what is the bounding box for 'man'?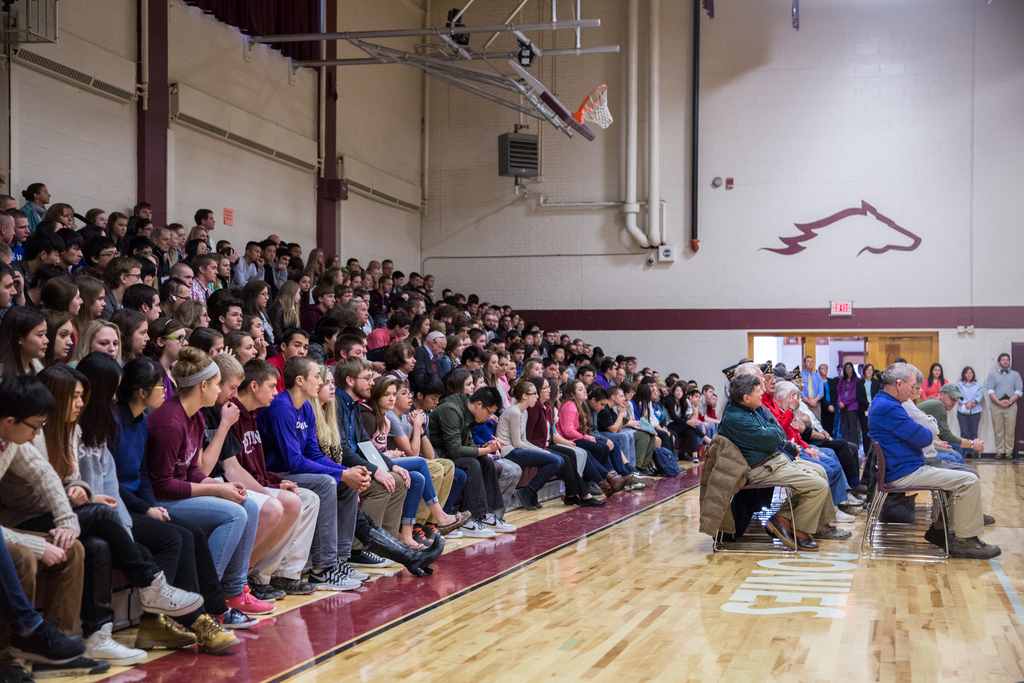
{"left": 194, "top": 350, "right": 296, "bottom": 605}.
